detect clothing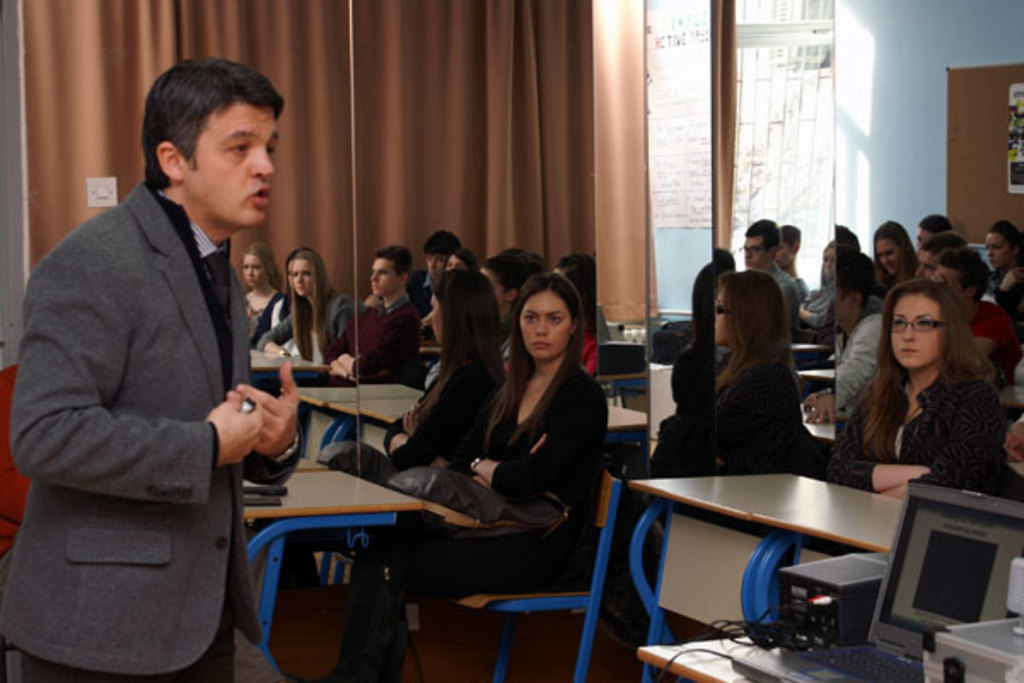
797 277 843 323
